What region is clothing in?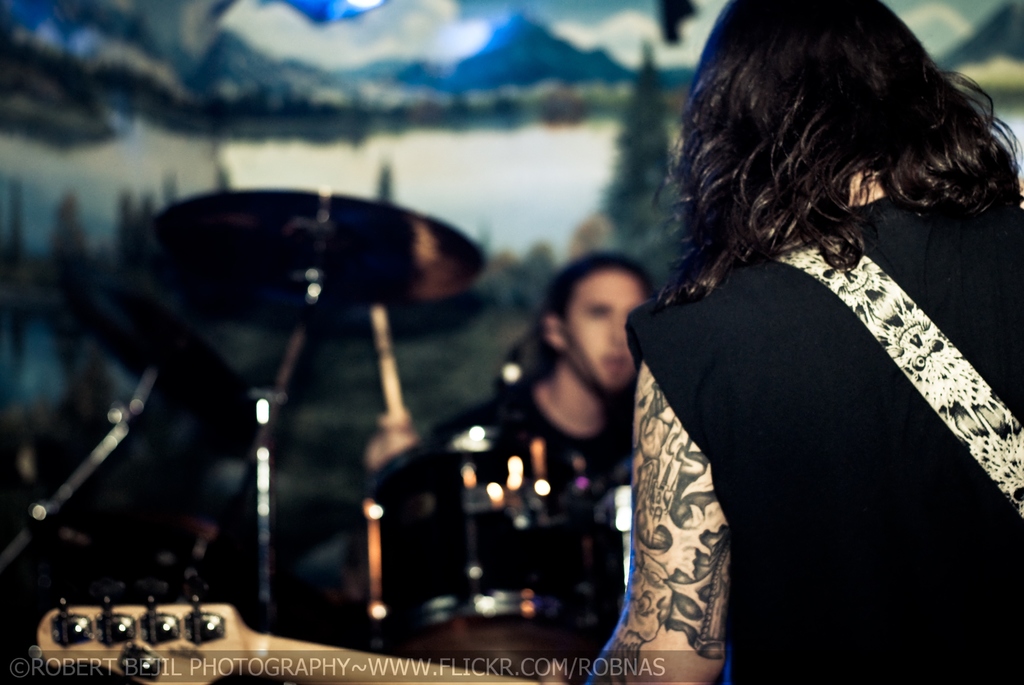
[left=352, top=382, right=641, bottom=618].
